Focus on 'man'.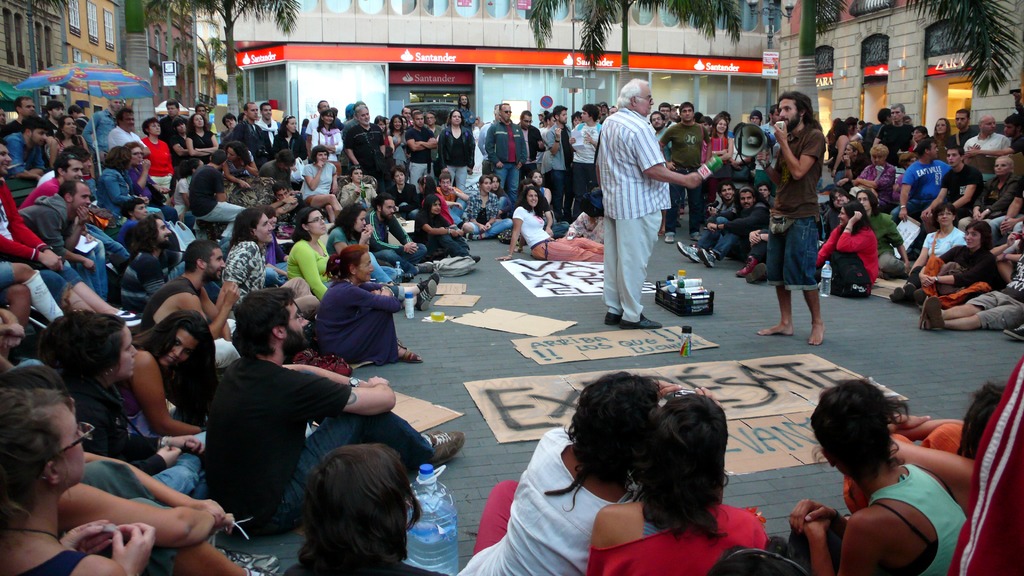
Focused at box(575, 104, 604, 210).
